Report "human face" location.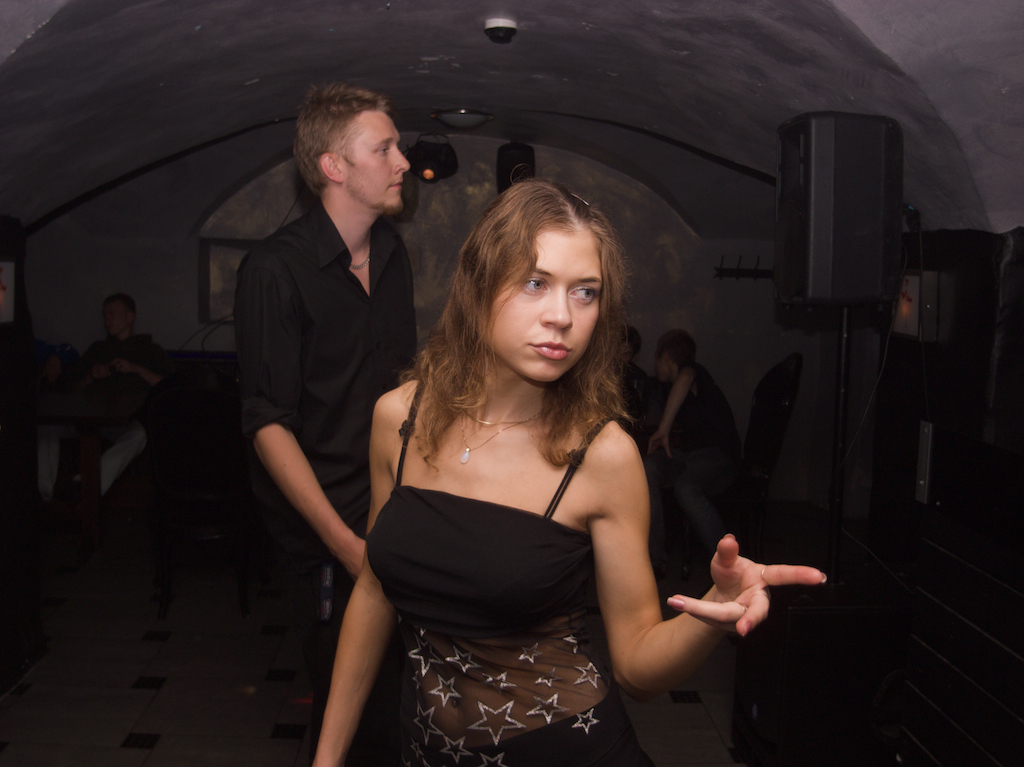
Report: <bbox>643, 330, 667, 392</bbox>.
